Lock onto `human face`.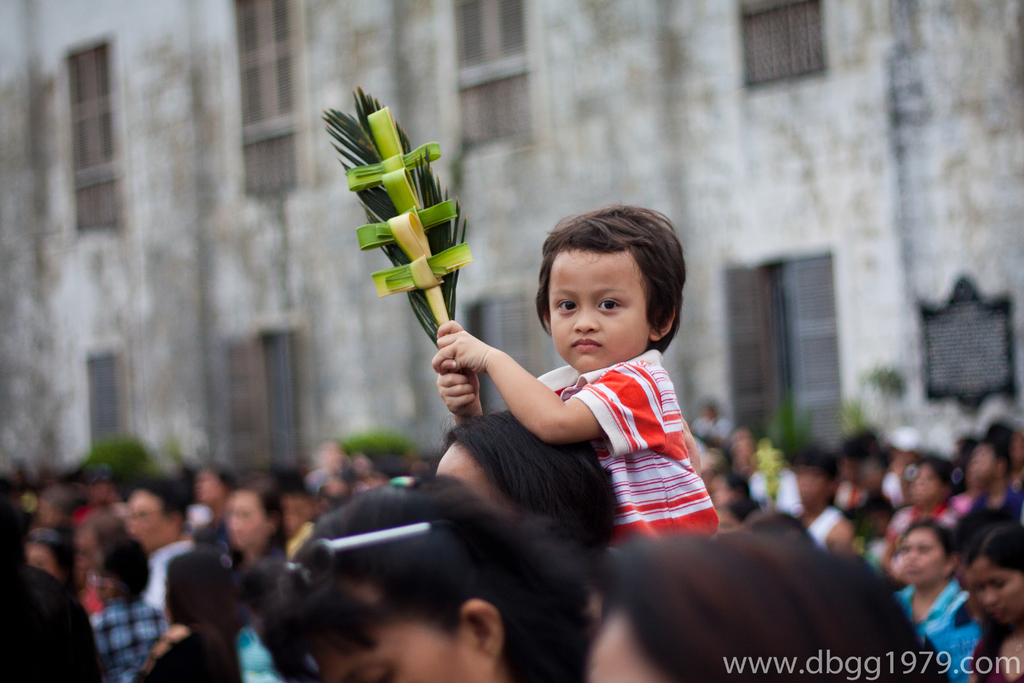
Locked: <bbox>536, 240, 648, 372</bbox>.
